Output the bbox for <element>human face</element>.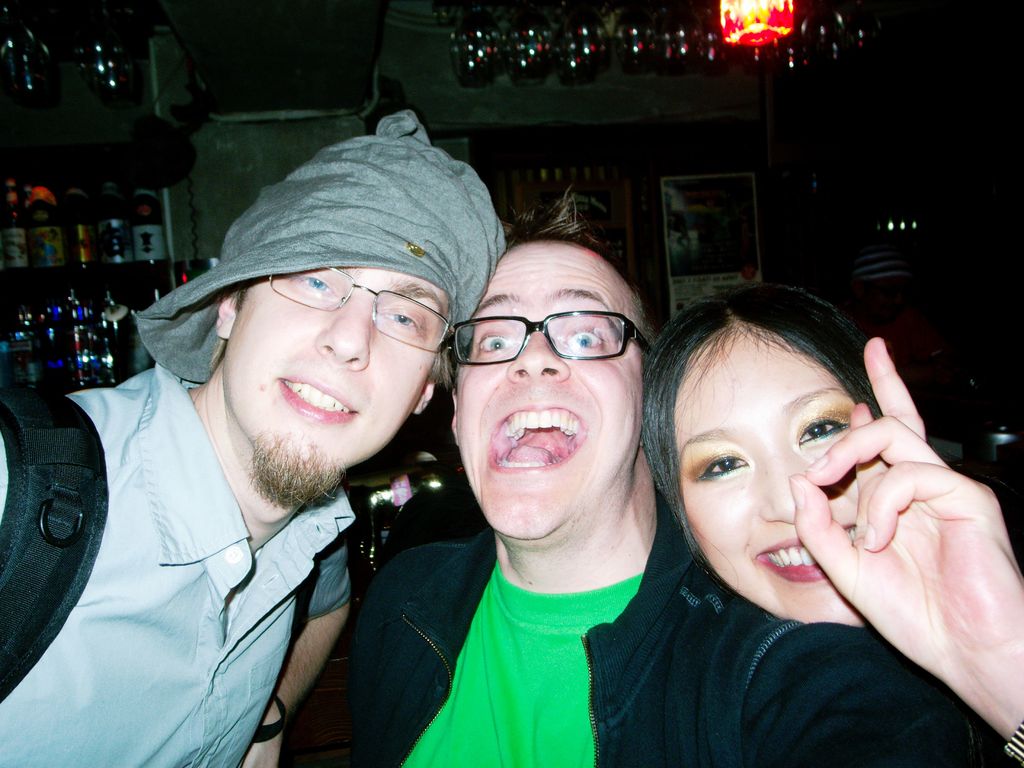
detection(228, 267, 445, 484).
